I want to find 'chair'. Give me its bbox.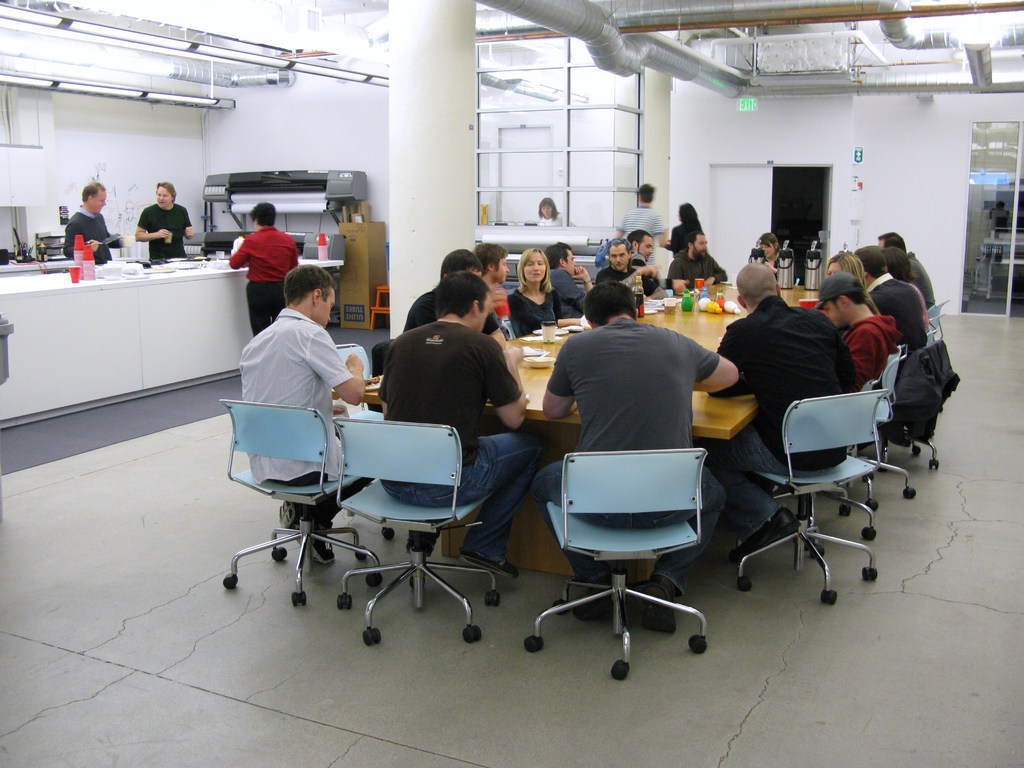
[x1=872, y1=331, x2=940, y2=476].
